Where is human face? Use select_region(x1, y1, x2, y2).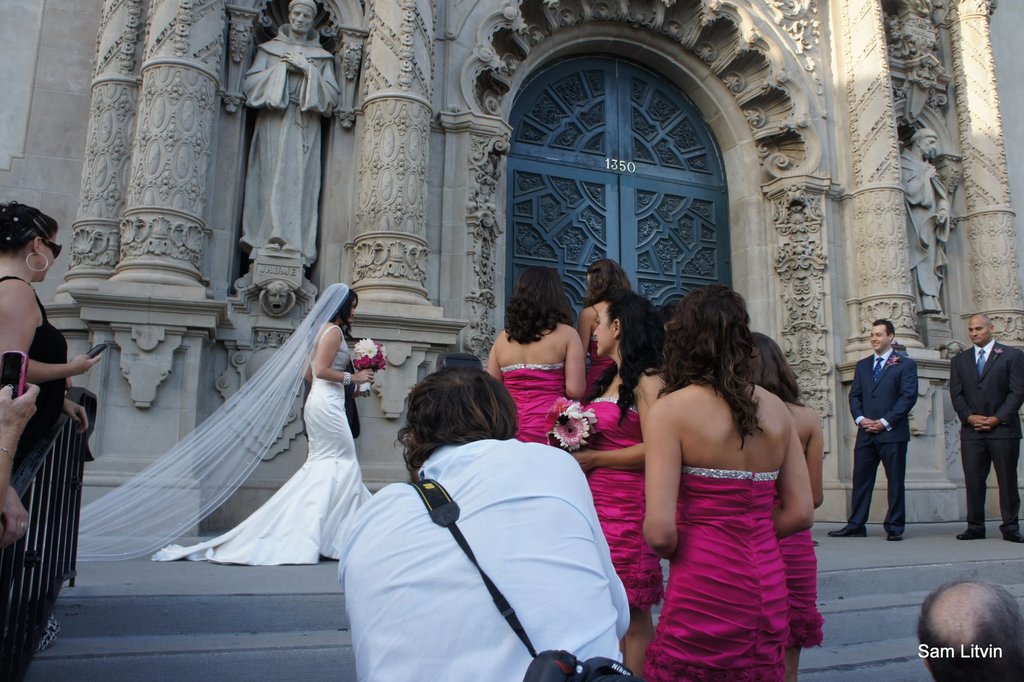
select_region(968, 320, 990, 346).
